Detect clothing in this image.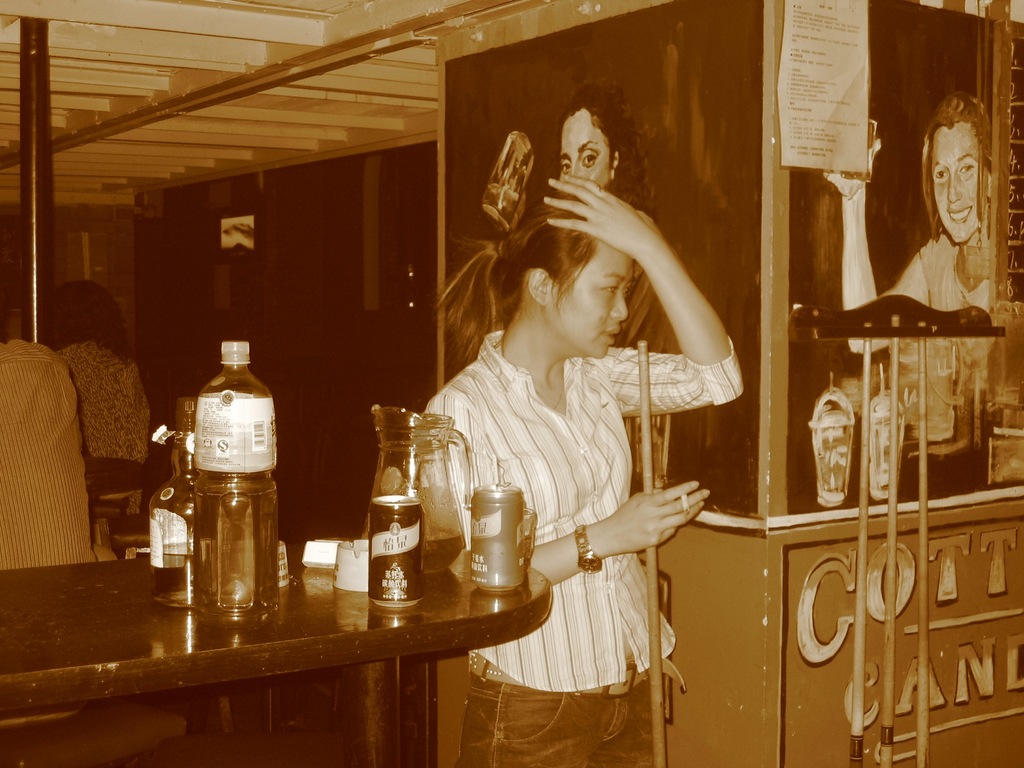
Detection: (left=555, top=196, right=674, bottom=490).
